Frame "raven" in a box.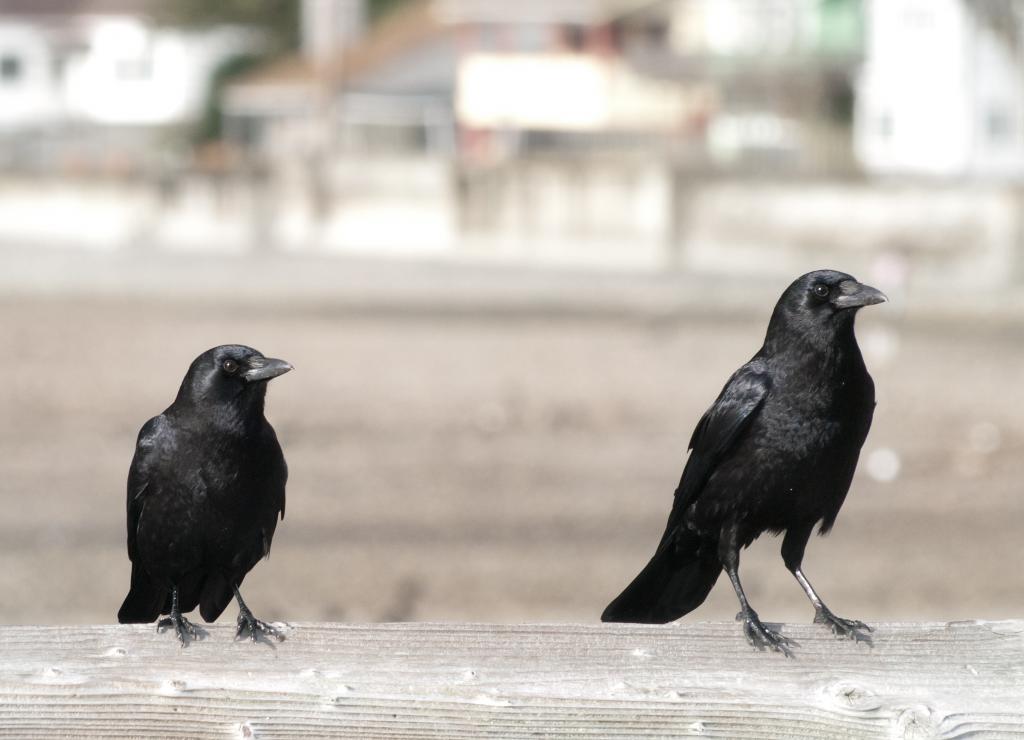
117 343 289 654.
